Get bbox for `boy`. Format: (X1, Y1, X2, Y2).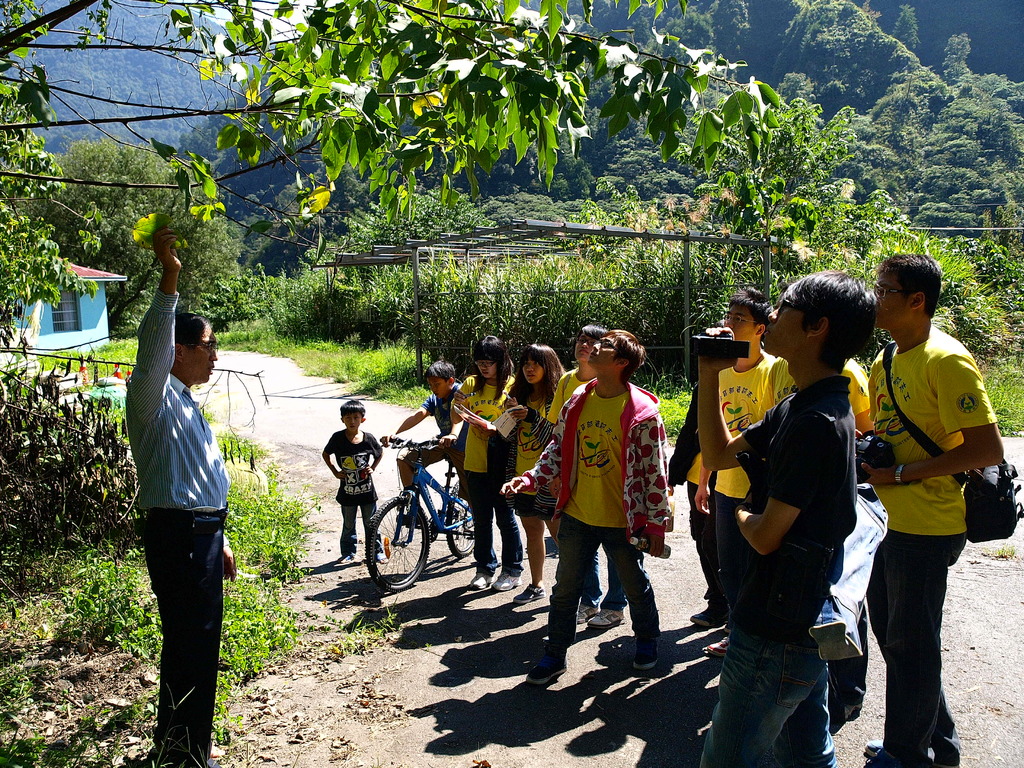
(321, 402, 388, 564).
